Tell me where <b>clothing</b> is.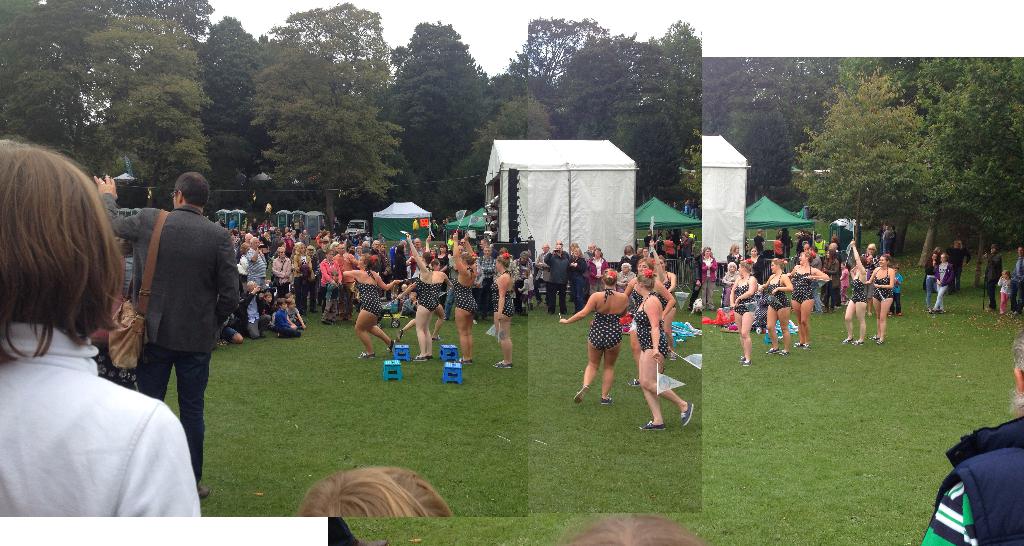
<b>clothing</b> is at 322,259,346,310.
